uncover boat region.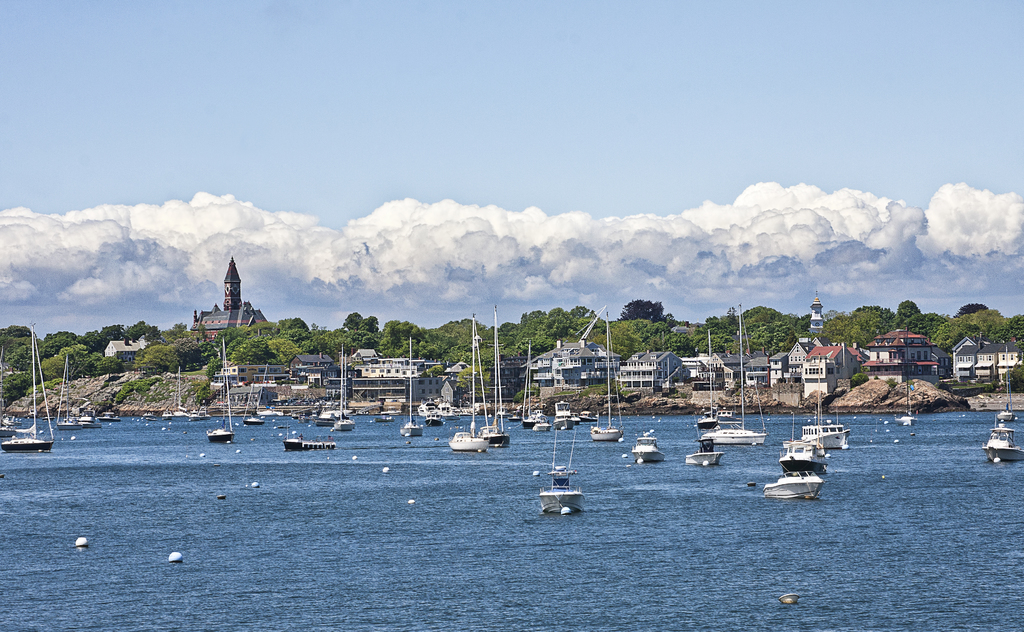
Uncovered: (701, 306, 767, 447).
